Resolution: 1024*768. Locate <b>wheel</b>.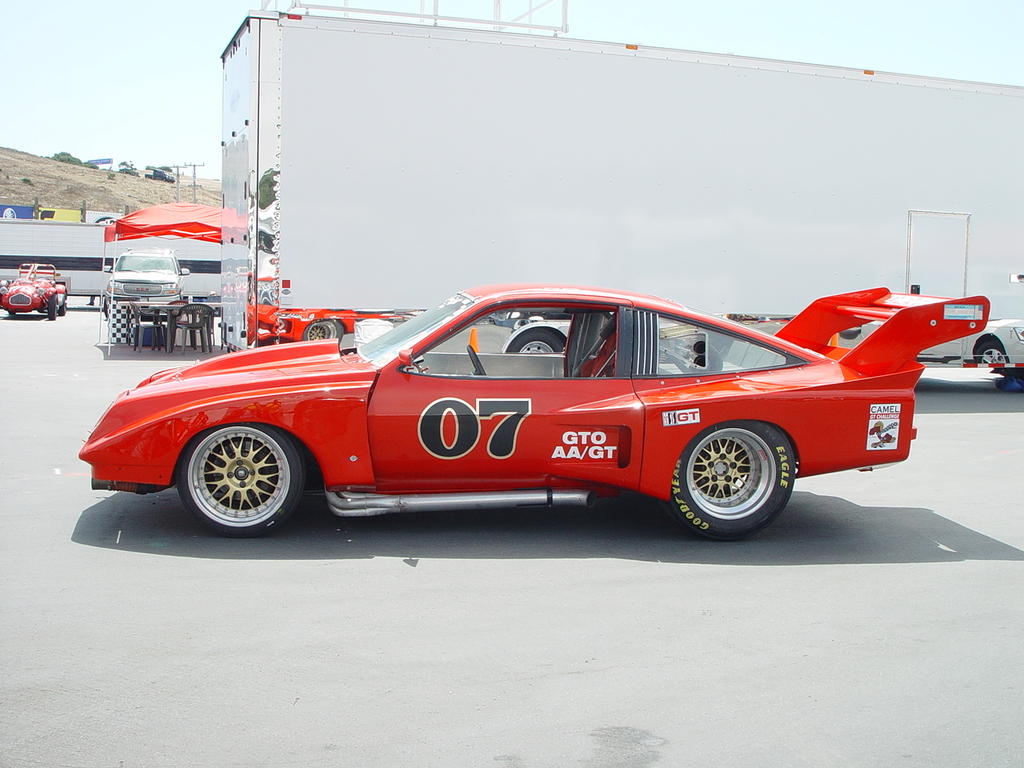
974, 338, 1006, 369.
